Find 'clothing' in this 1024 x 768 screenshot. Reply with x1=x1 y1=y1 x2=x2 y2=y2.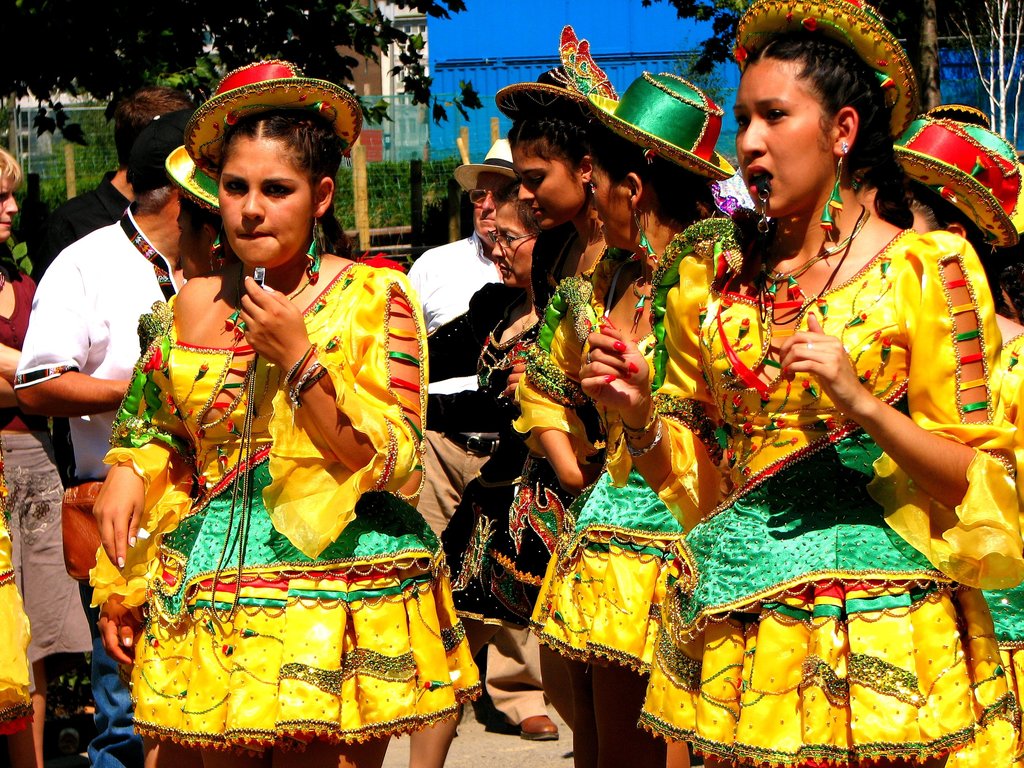
x1=16 y1=202 x2=220 y2=767.
